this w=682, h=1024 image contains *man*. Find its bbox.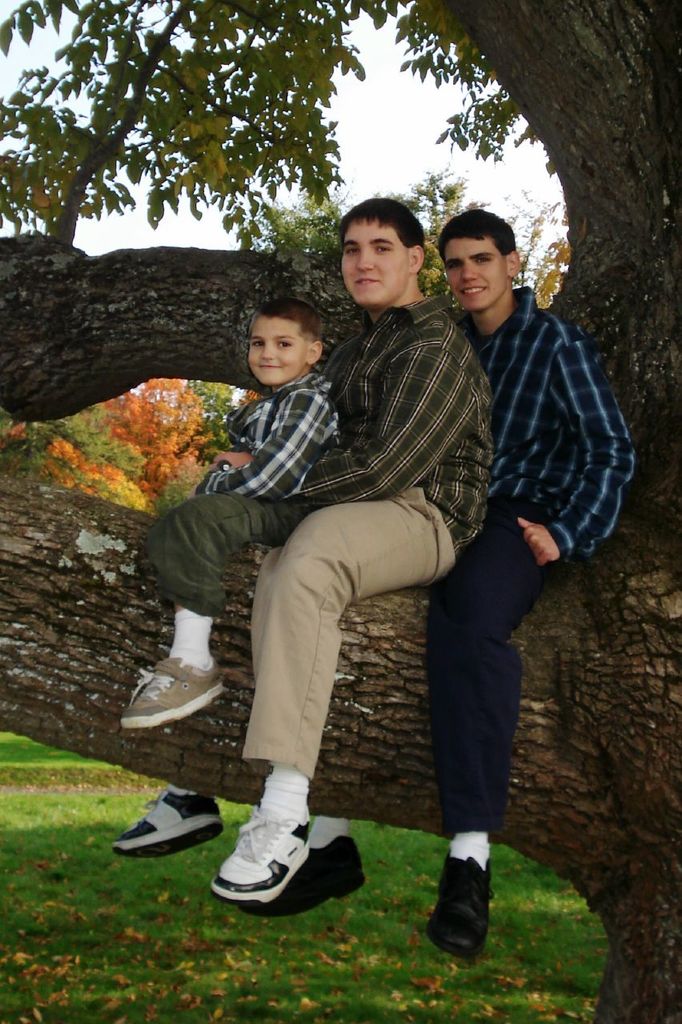
select_region(239, 211, 639, 959).
